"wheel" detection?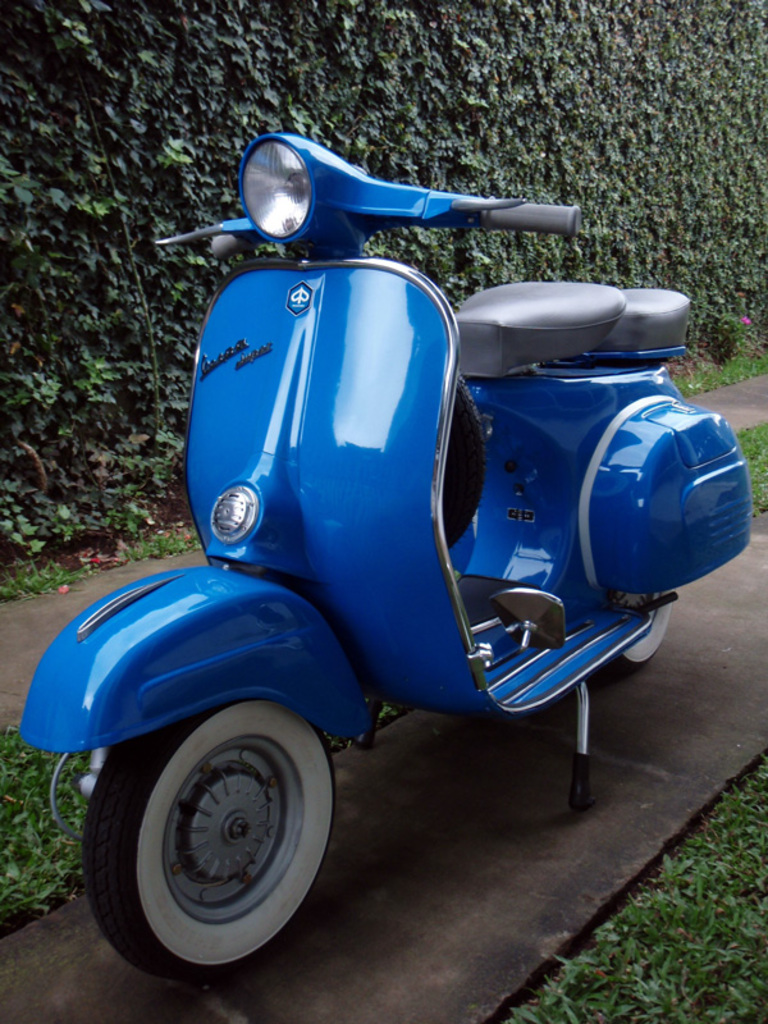
bbox(604, 584, 671, 678)
